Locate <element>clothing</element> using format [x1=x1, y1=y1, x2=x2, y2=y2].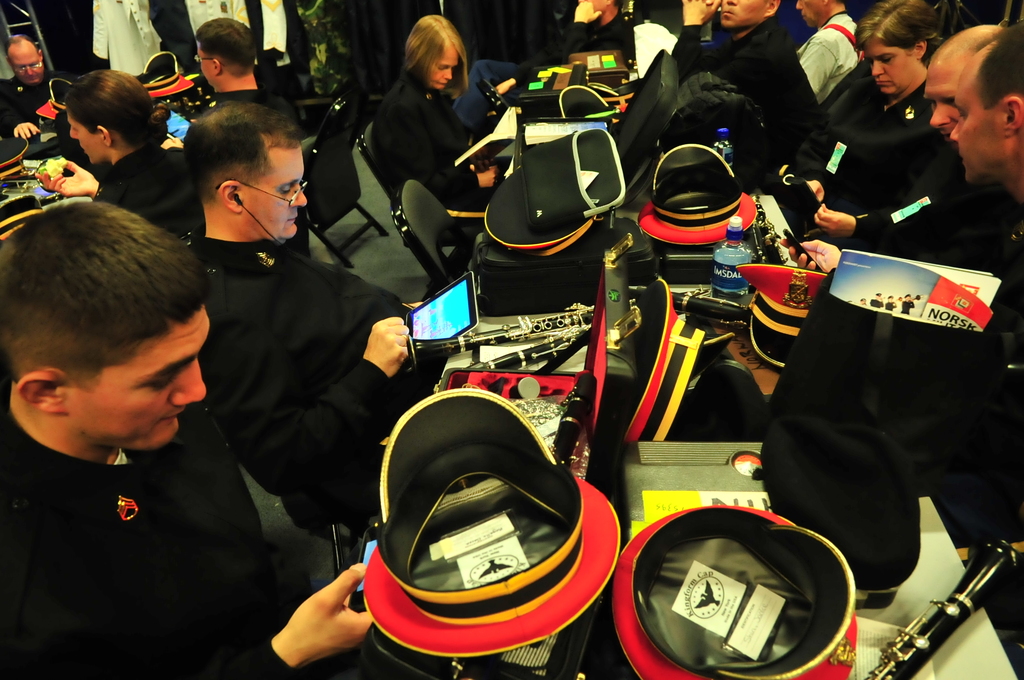
[x1=99, y1=142, x2=204, y2=243].
